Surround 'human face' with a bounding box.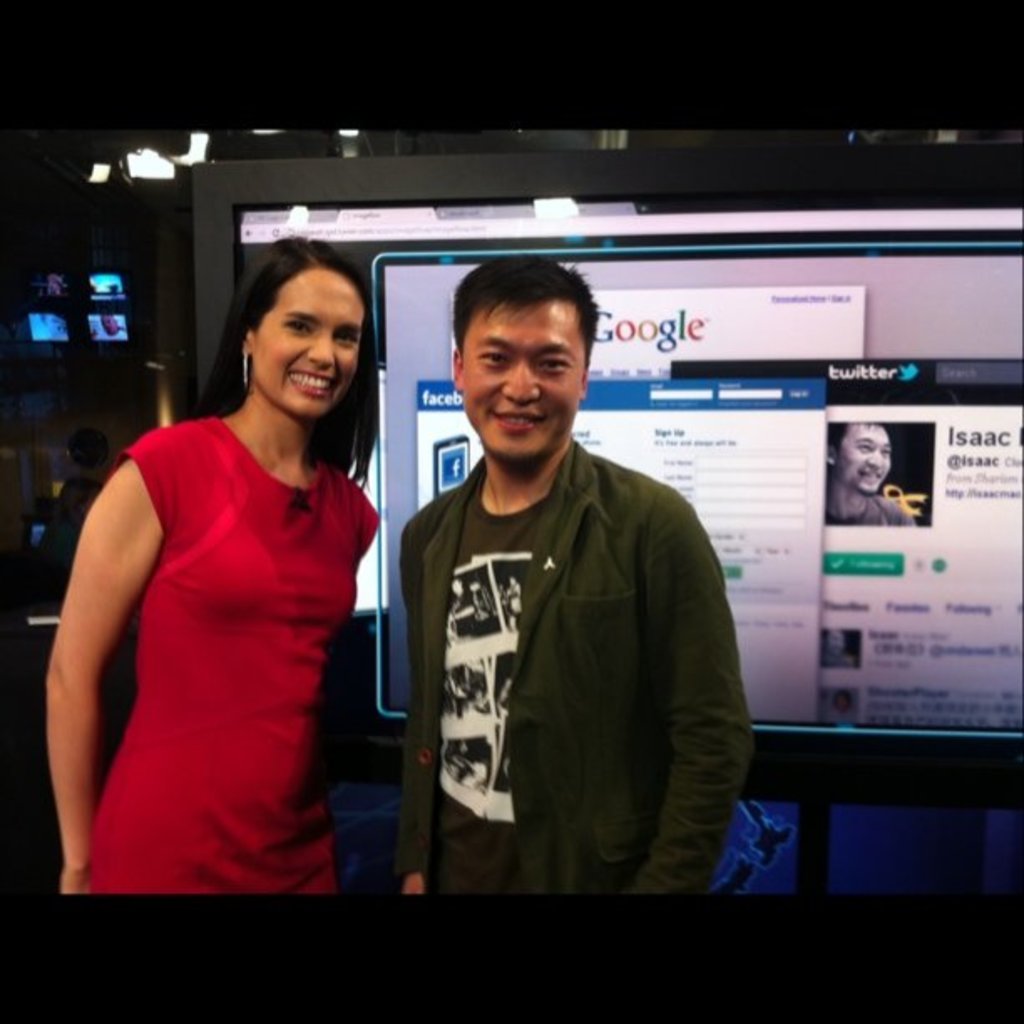
(x1=843, y1=425, x2=888, y2=492).
